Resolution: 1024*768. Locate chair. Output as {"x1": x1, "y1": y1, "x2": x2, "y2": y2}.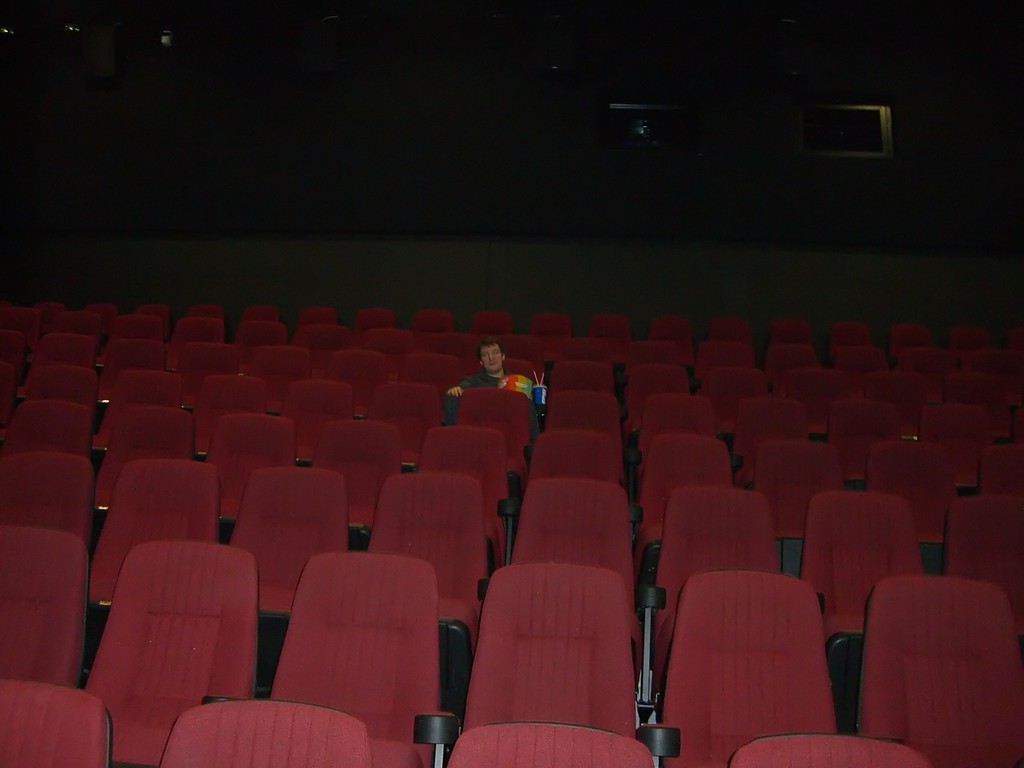
{"x1": 181, "y1": 344, "x2": 243, "y2": 390}.
